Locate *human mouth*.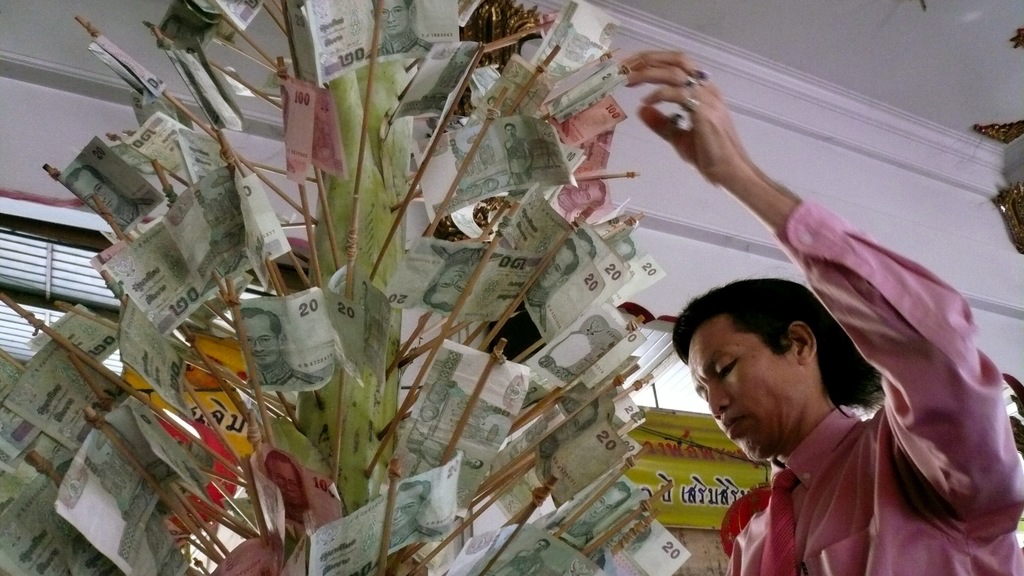
Bounding box: locate(392, 519, 405, 524).
